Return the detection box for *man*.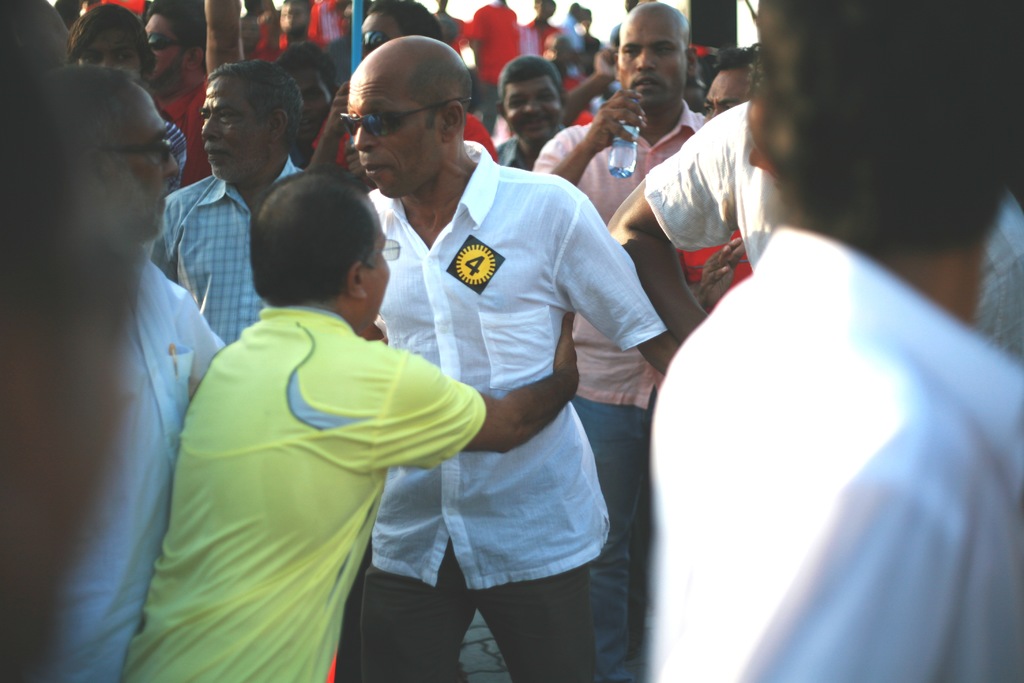
bbox=[646, 0, 1023, 682].
